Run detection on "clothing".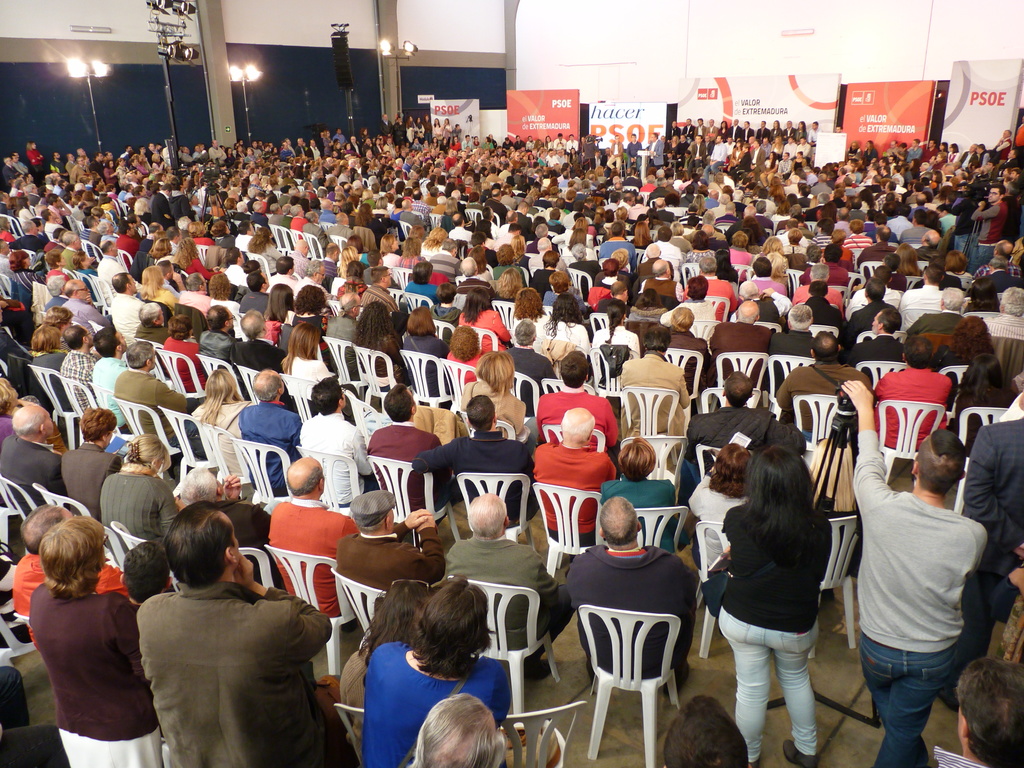
Result: select_region(532, 267, 562, 288).
